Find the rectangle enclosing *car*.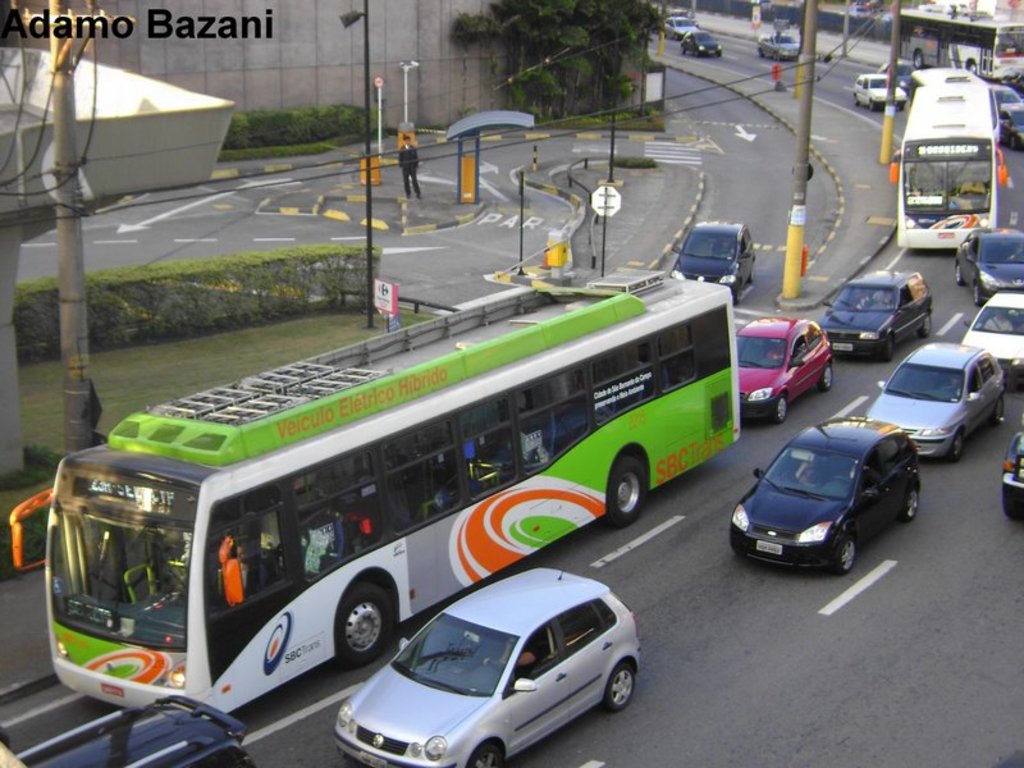
854, 76, 905, 113.
